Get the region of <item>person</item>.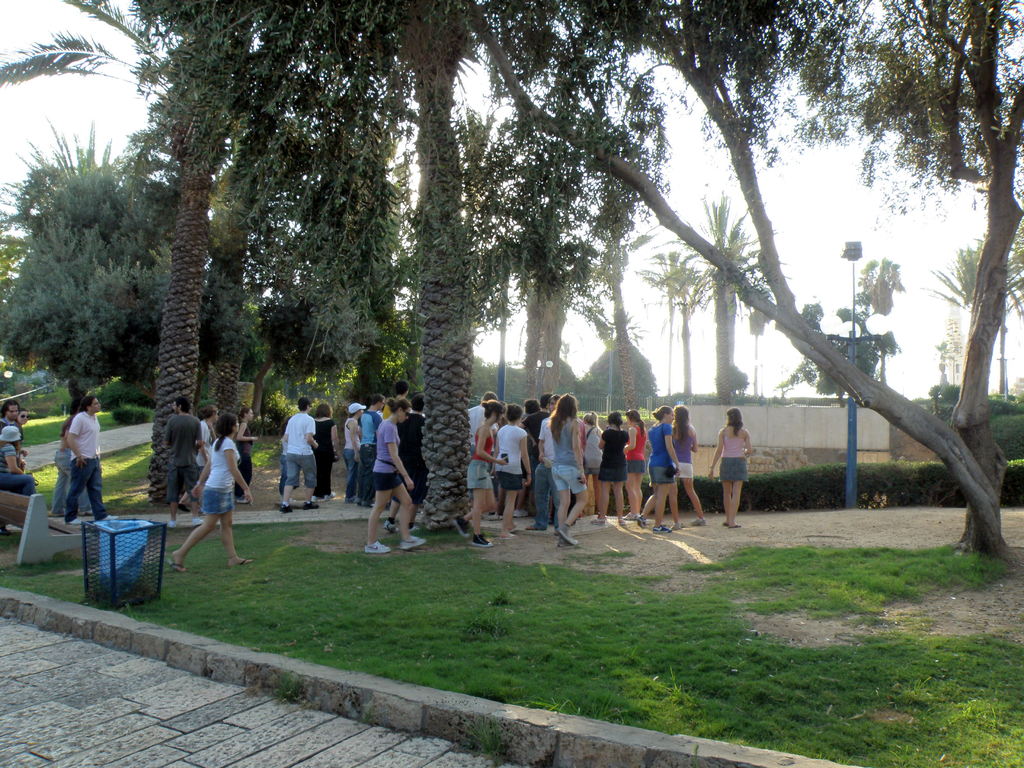
60:398:113:526.
